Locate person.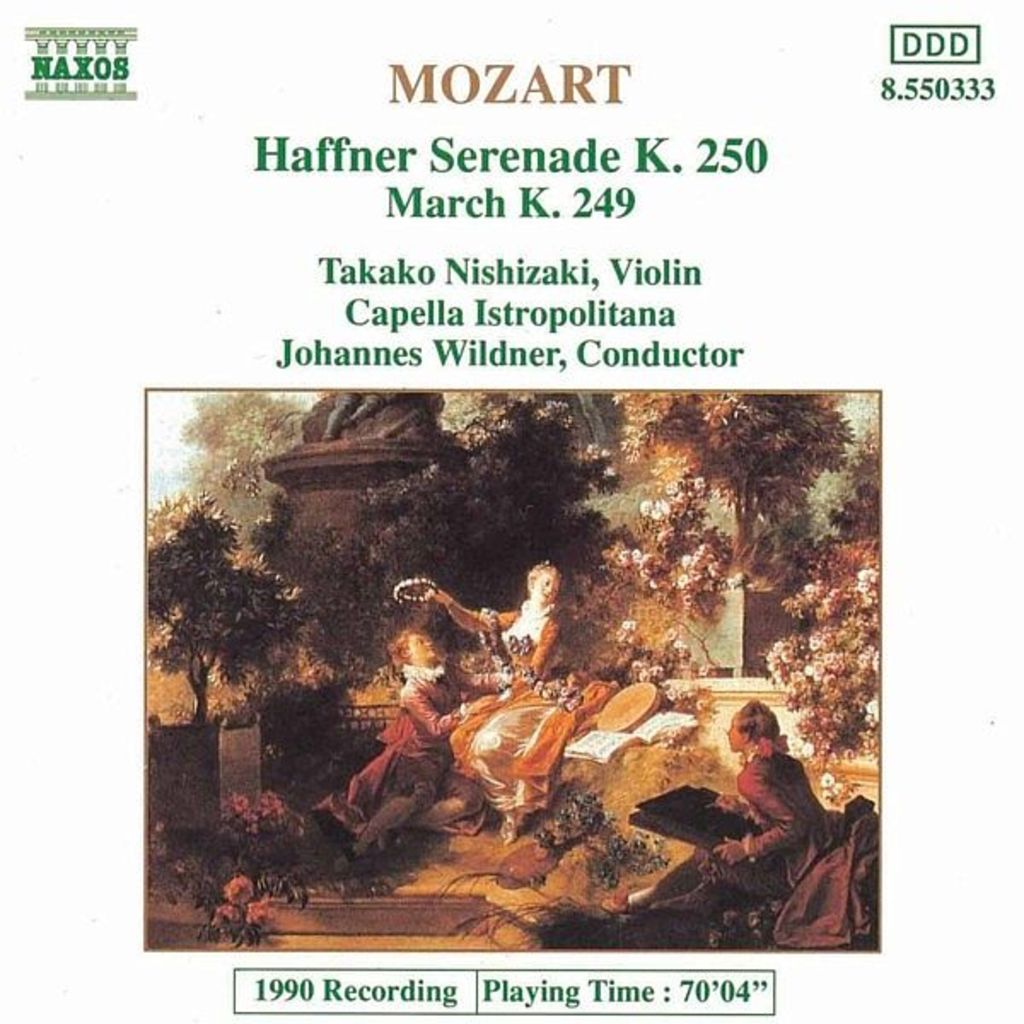
Bounding box: left=715, top=683, right=845, bottom=940.
